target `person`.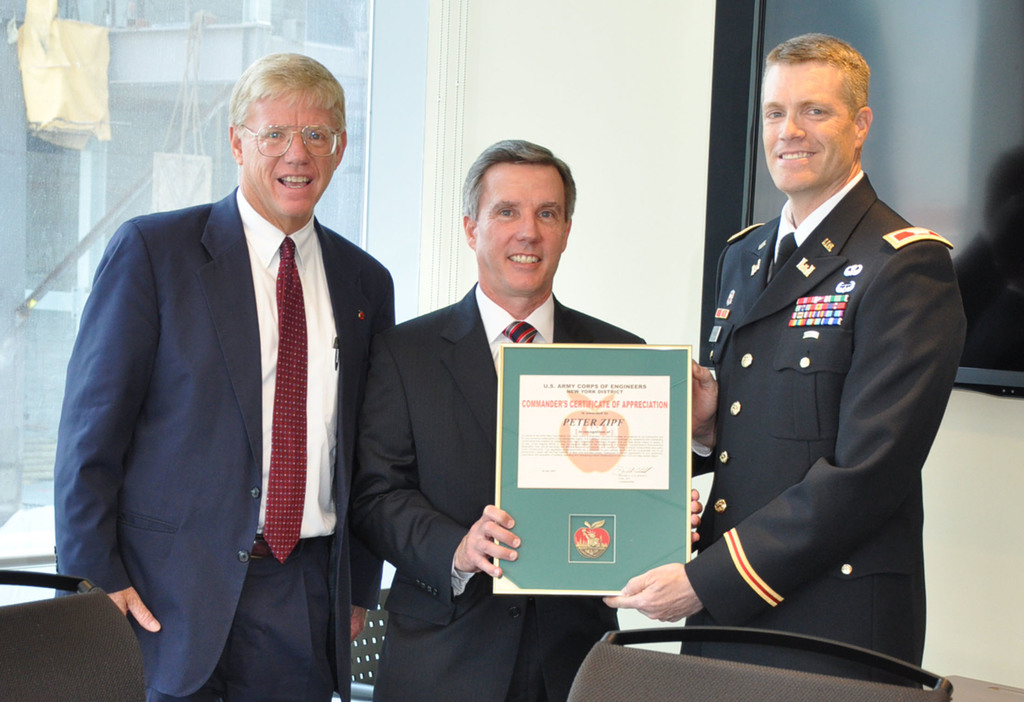
Target region: {"x1": 628, "y1": 150, "x2": 948, "y2": 698}.
